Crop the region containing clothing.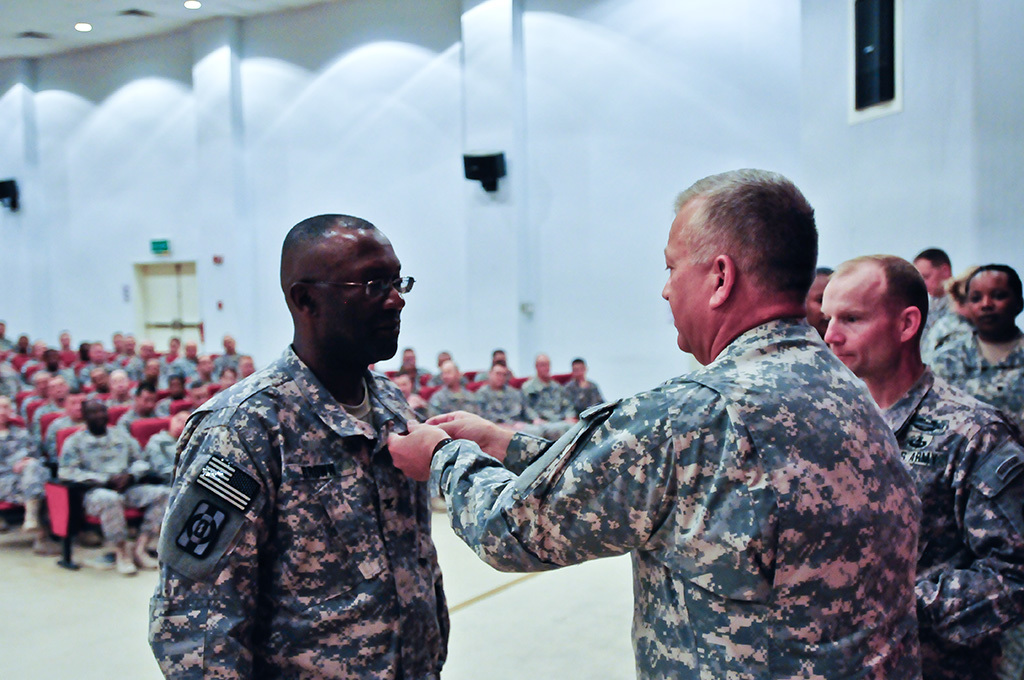
Crop region: (left=57, top=421, right=153, bottom=554).
